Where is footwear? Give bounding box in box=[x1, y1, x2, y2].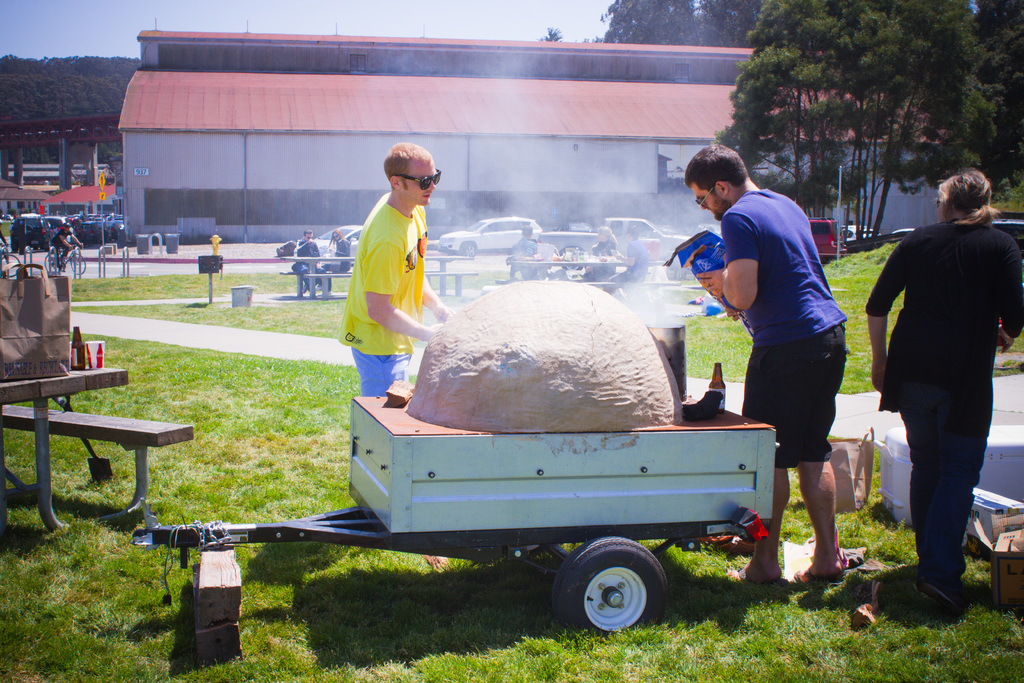
box=[793, 564, 842, 581].
